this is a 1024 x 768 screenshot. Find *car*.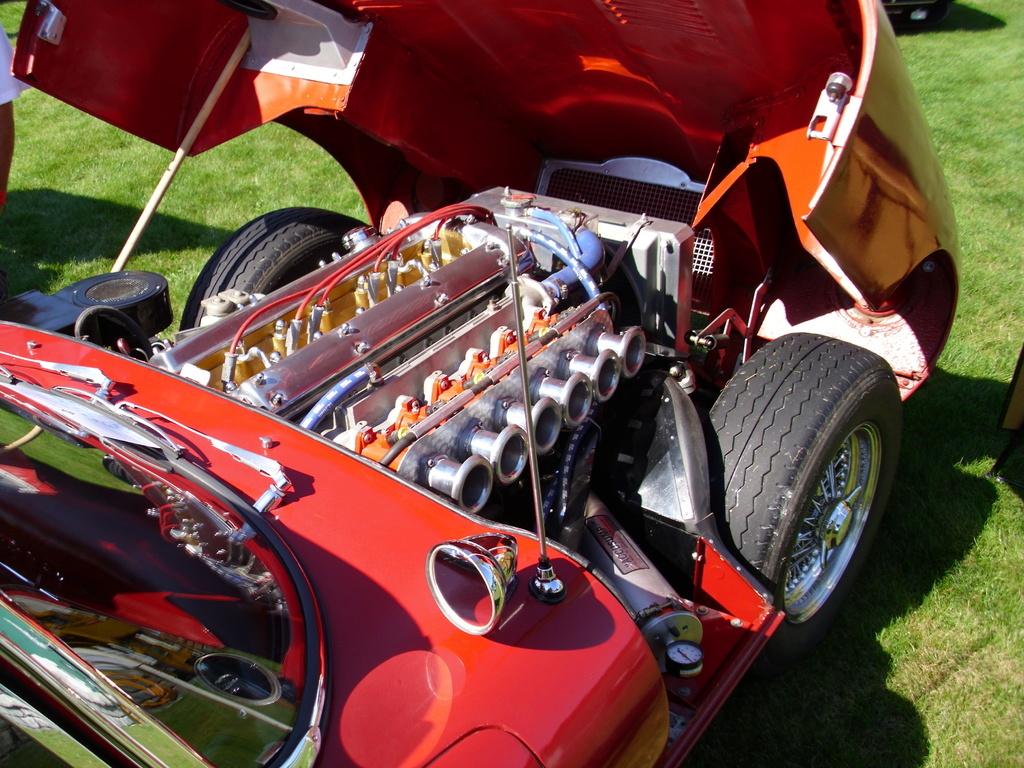
Bounding box: {"left": 40, "top": 81, "right": 957, "bottom": 767}.
